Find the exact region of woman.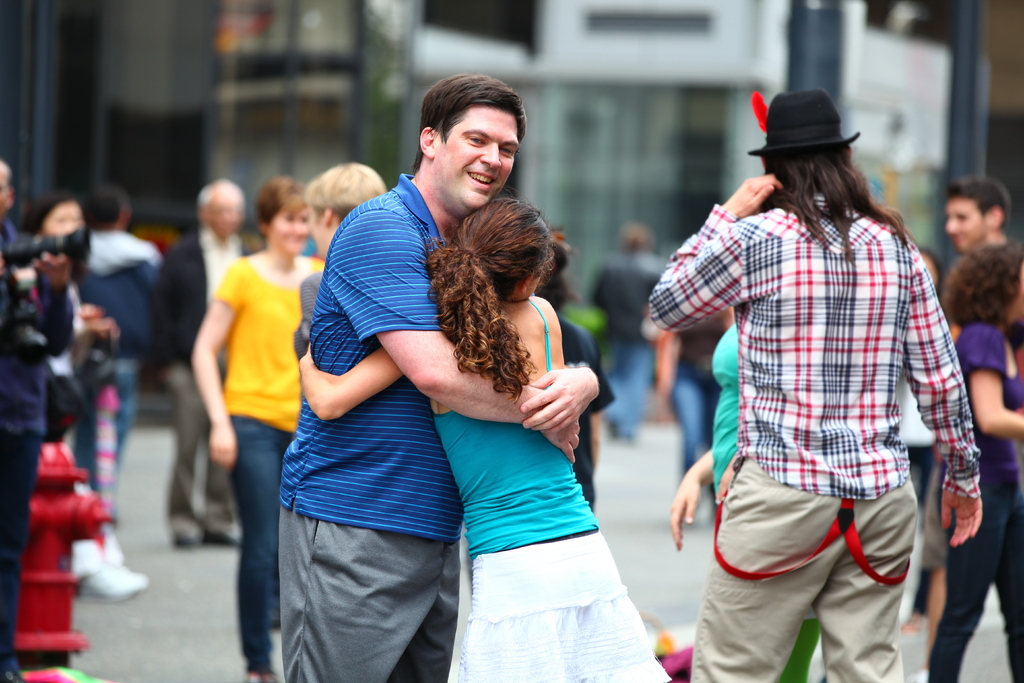
Exact region: BBox(19, 191, 150, 604).
